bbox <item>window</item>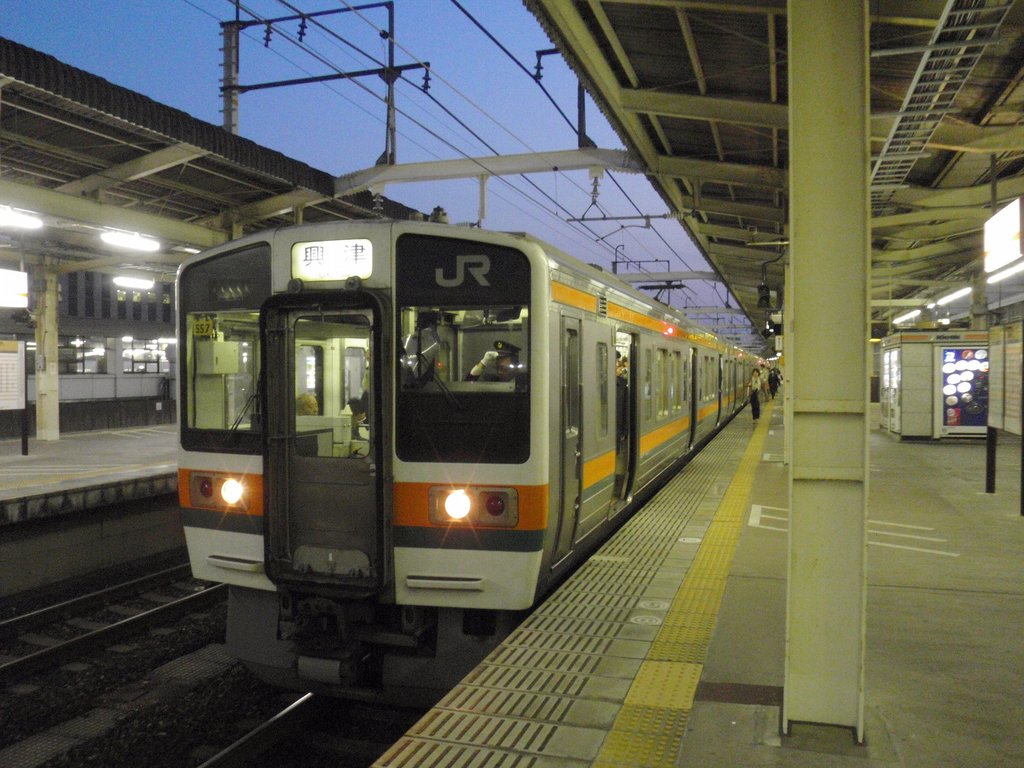
{"x1": 556, "y1": 325, "x2": 579, "y2": 436}
